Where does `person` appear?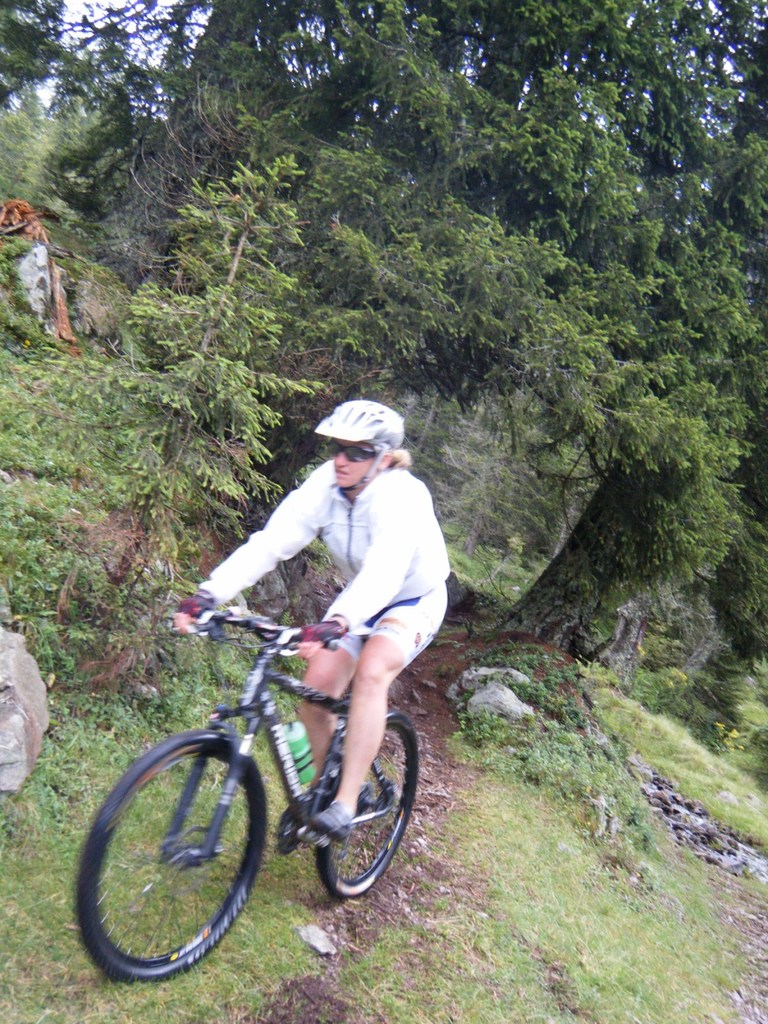
Appears at (129, 471, 417, 954).
